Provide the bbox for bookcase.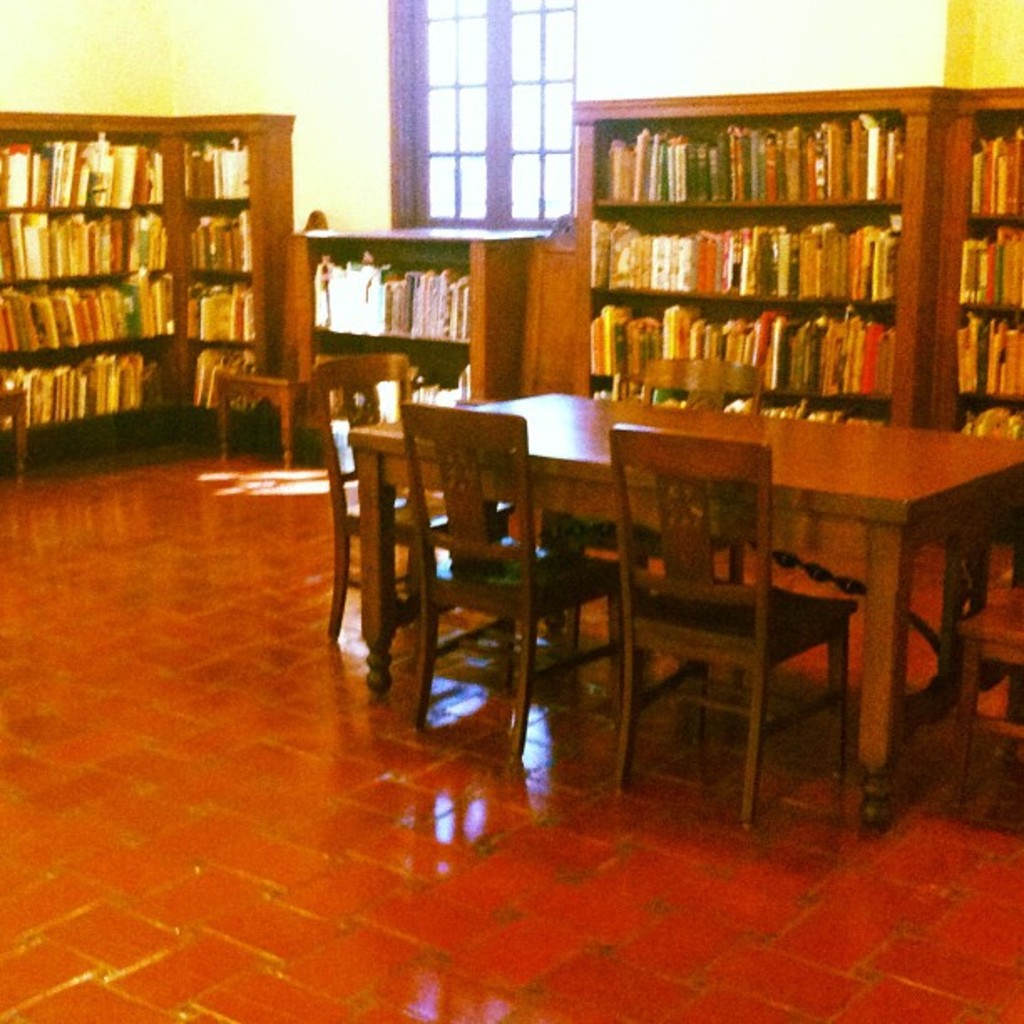
[left=0, top=105, right=310, bottom=480].
